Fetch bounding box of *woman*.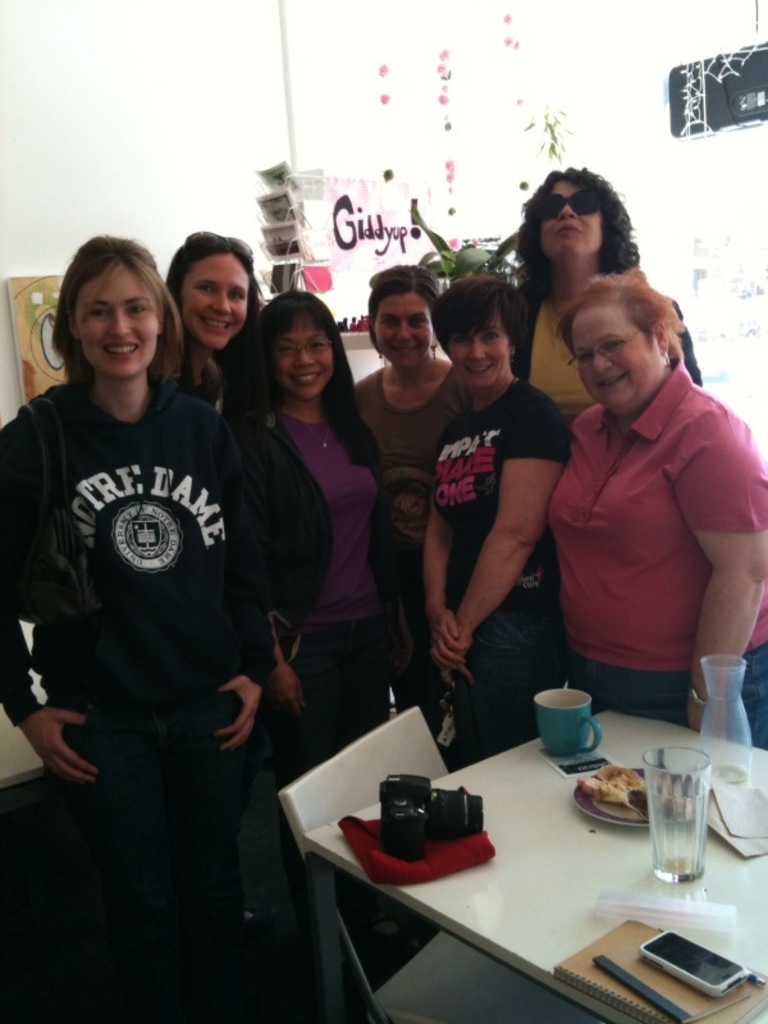
Bbox: (0,234,266,1023).
